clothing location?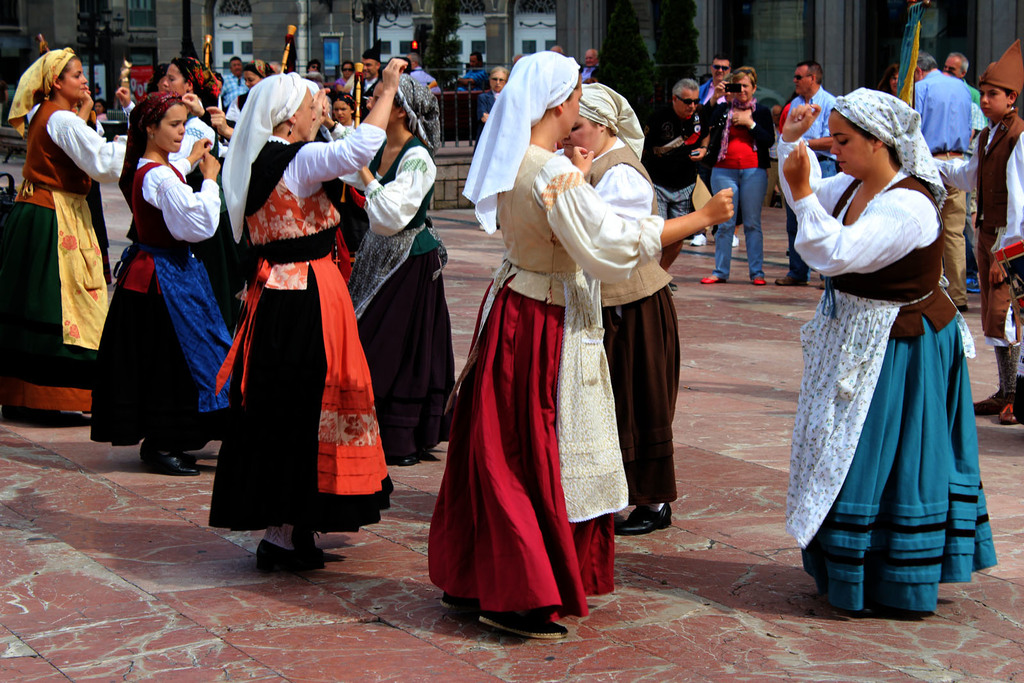
bbox(559, 141, 692, 504)
